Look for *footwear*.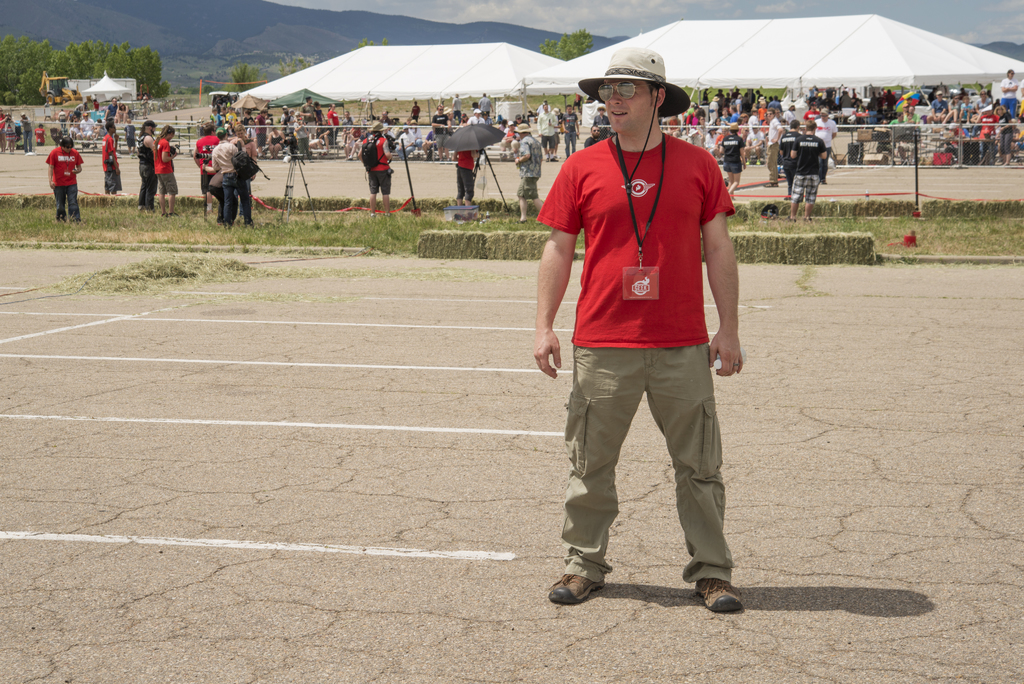
Found: 292,156,296,160.
